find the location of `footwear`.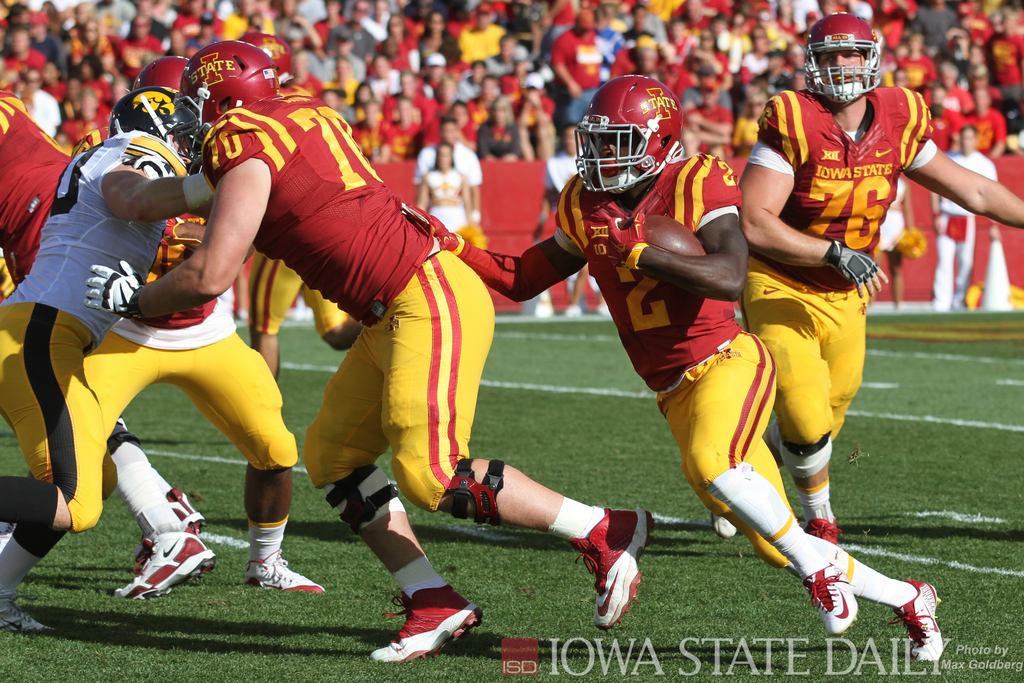
Location: bbox=(565, 506, 660, 634).
